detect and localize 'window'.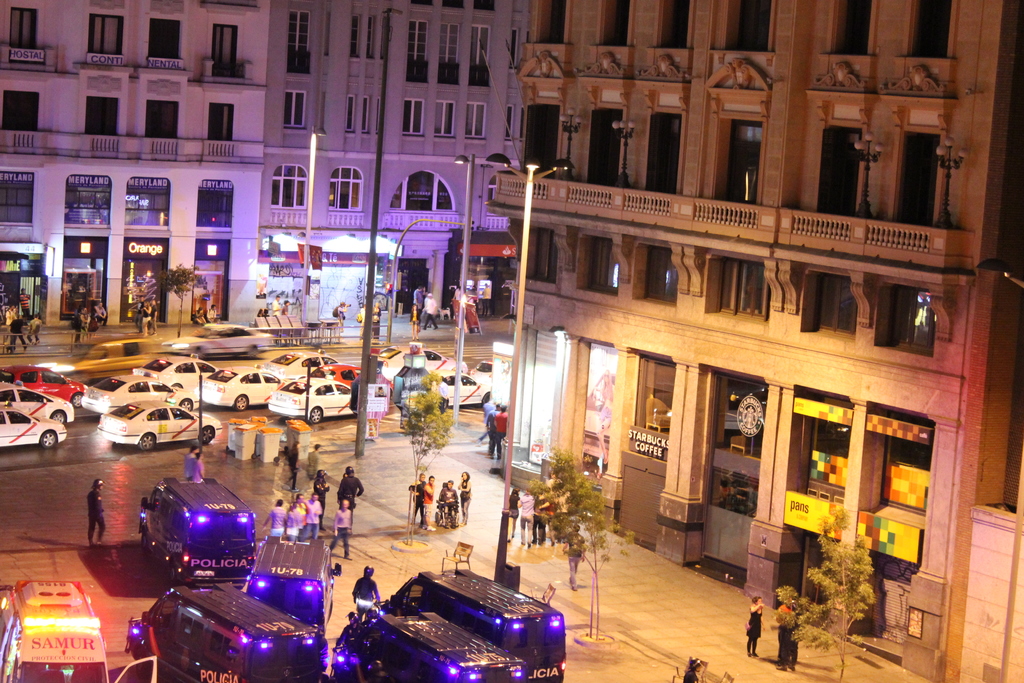
Localized at (408,21,426,63).
